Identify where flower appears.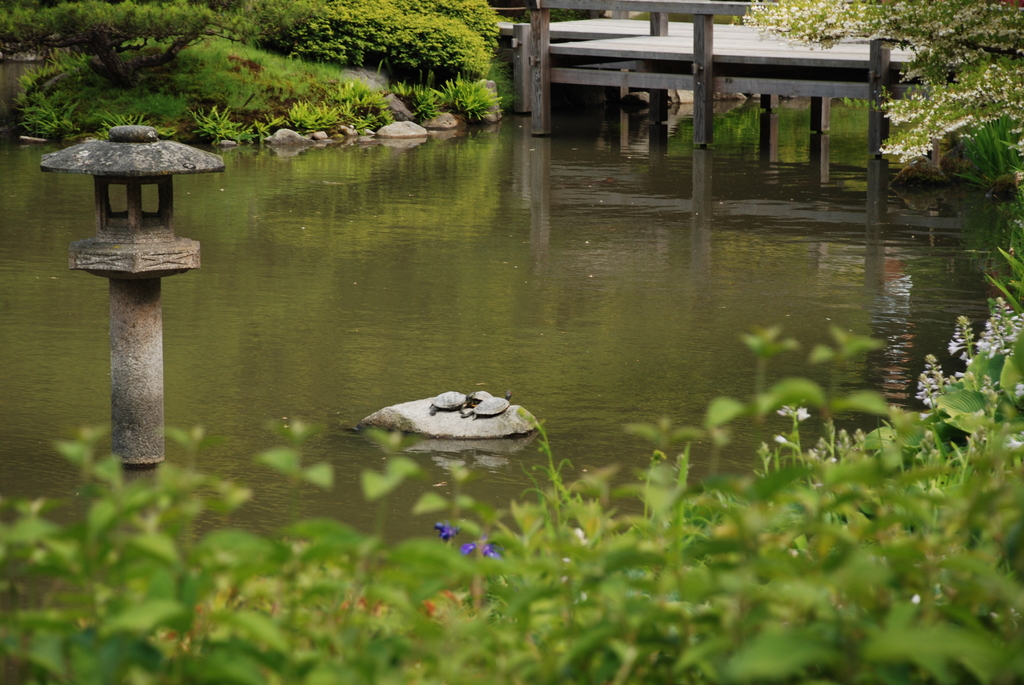
Appears at l=439, t=520, r=456, b=546.
